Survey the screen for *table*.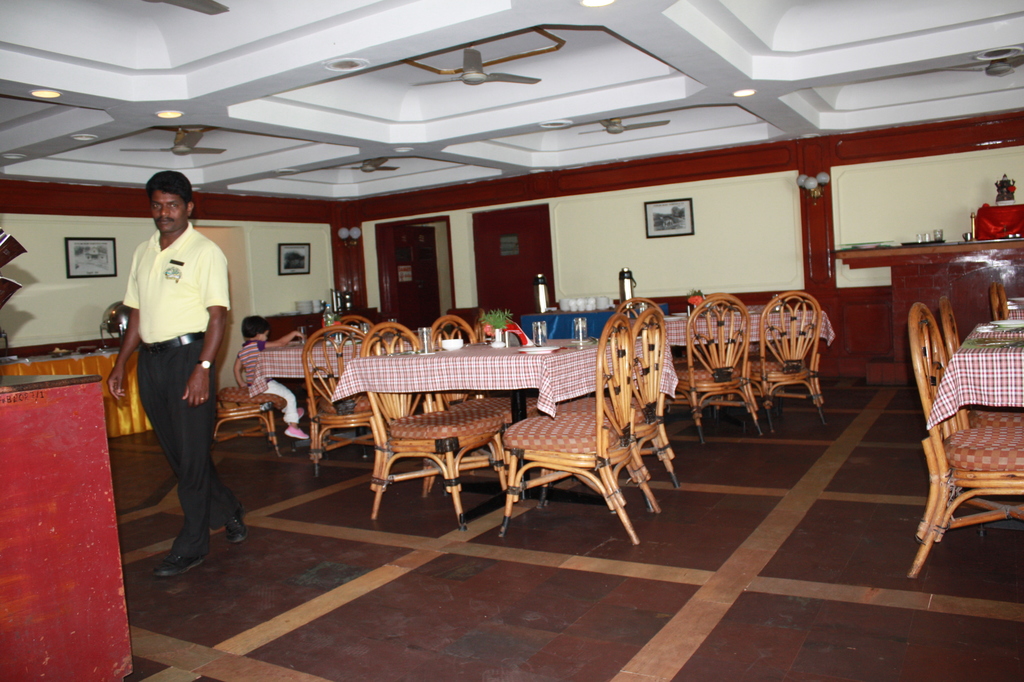
Survey found: 236, 339, 477, 393.
